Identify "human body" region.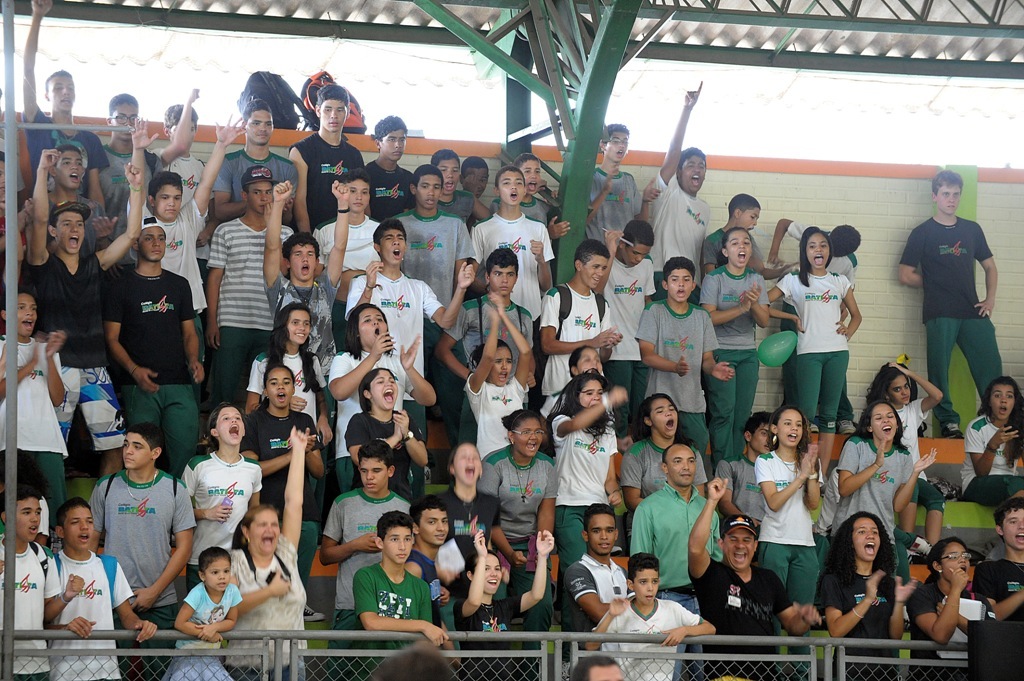
Region: l=904, t=576, r=996, b=680.
